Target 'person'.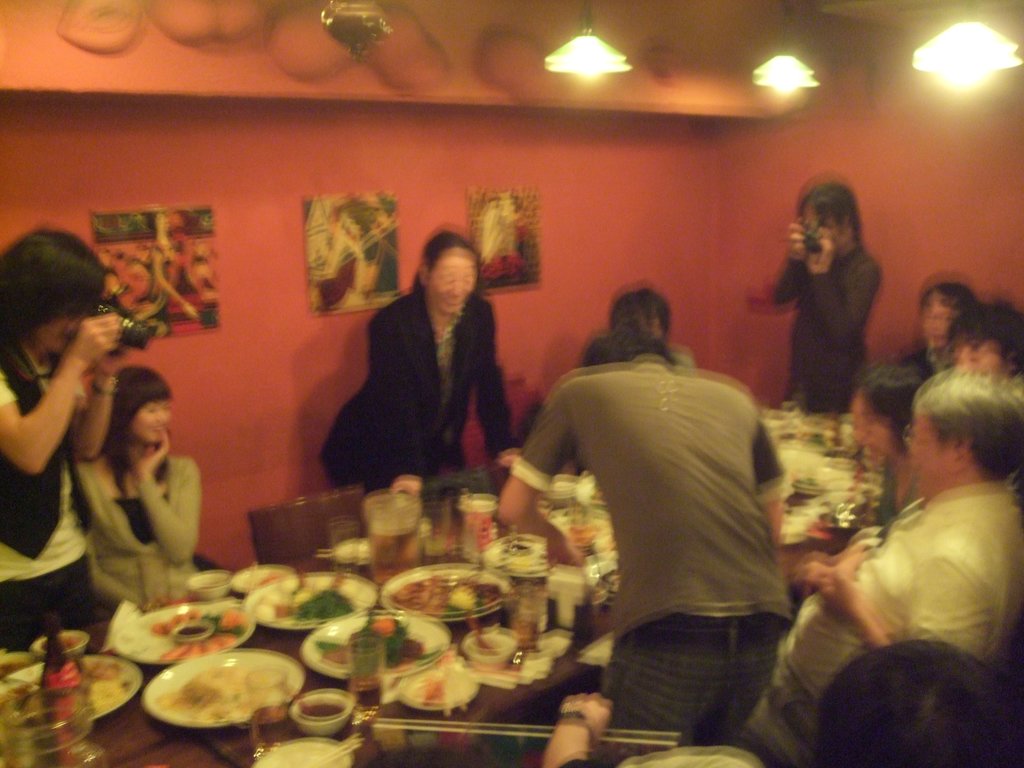
Target region: (487,318,794,747).
